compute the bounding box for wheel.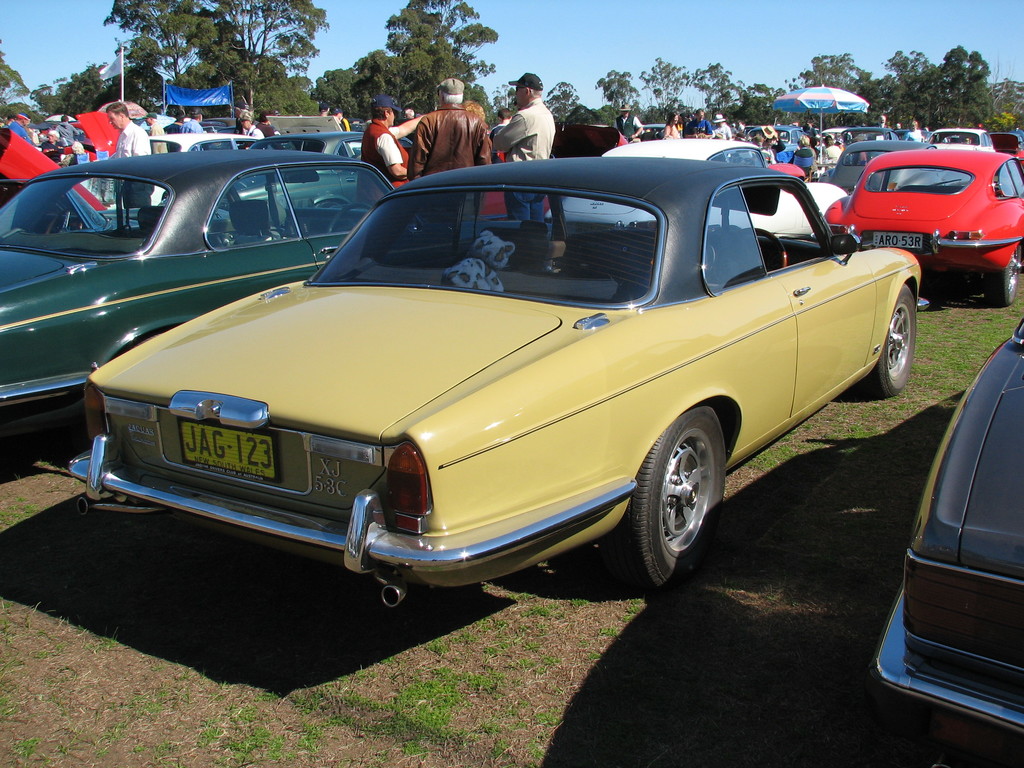
<box>326,202,373,233</box>.
